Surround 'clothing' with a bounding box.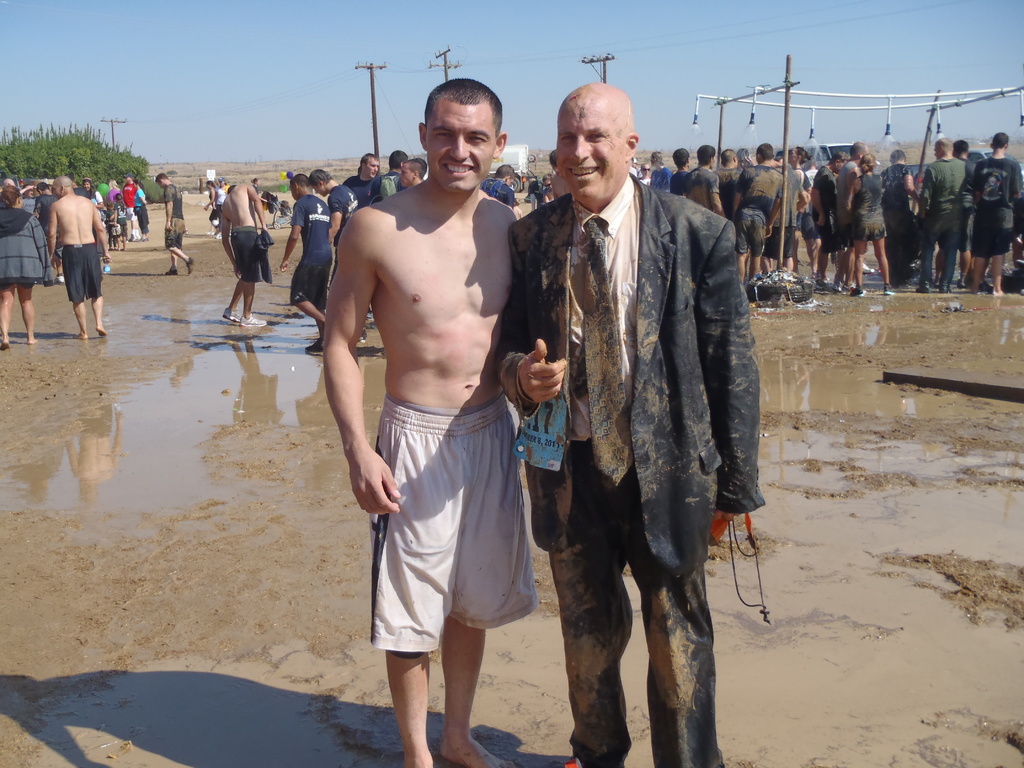
bbox=(104, 187, 118, 209).
